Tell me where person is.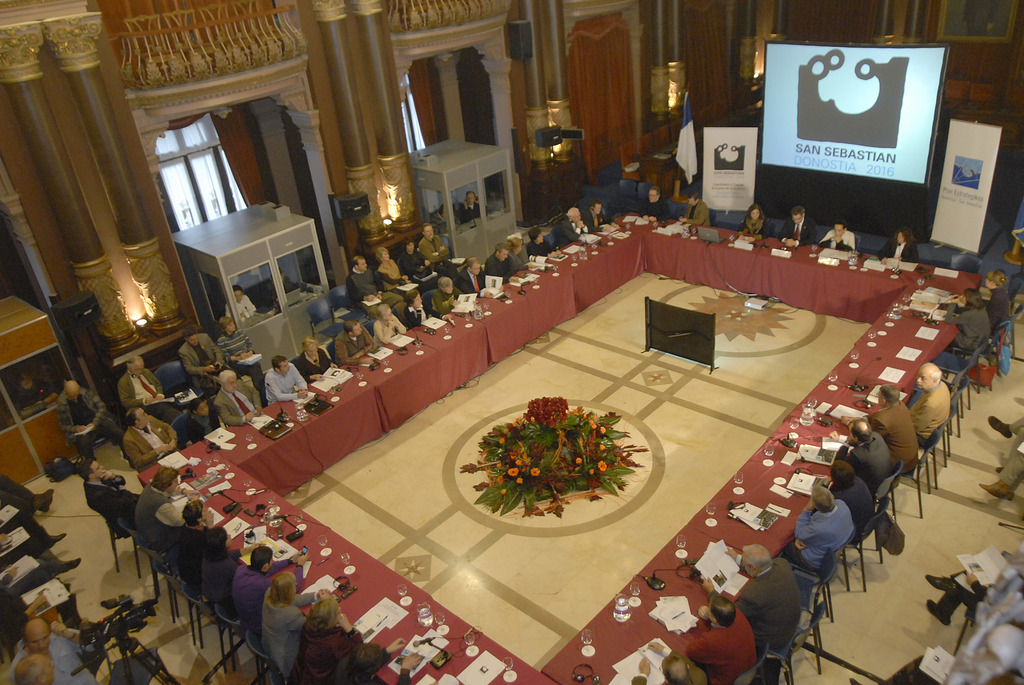
person is at [200,525,257,600].
